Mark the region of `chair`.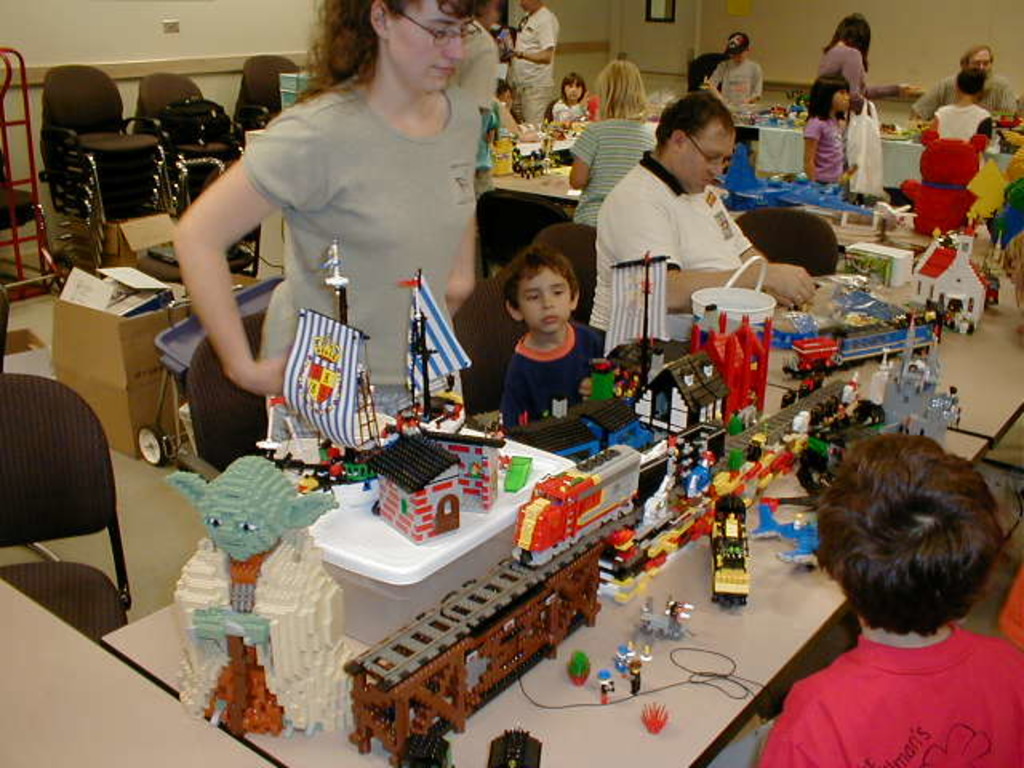
Region: left=726, top=202, right=842, bottom=282.
